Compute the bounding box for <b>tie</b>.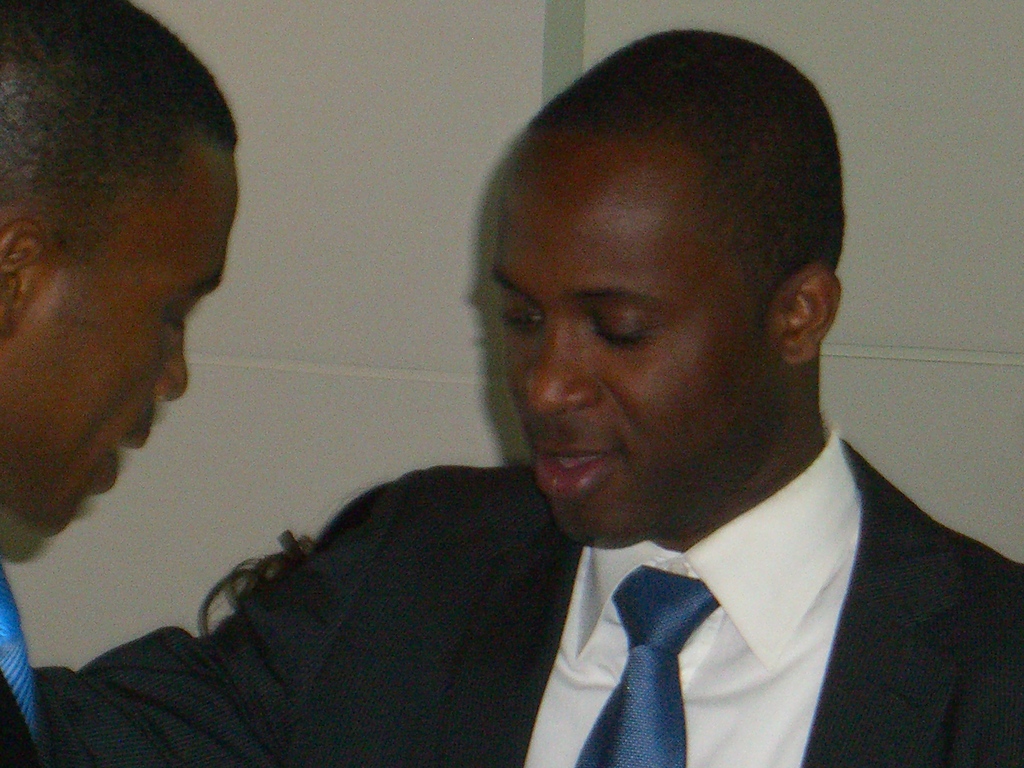
left=0, top=562, right=42, bottom=765.
